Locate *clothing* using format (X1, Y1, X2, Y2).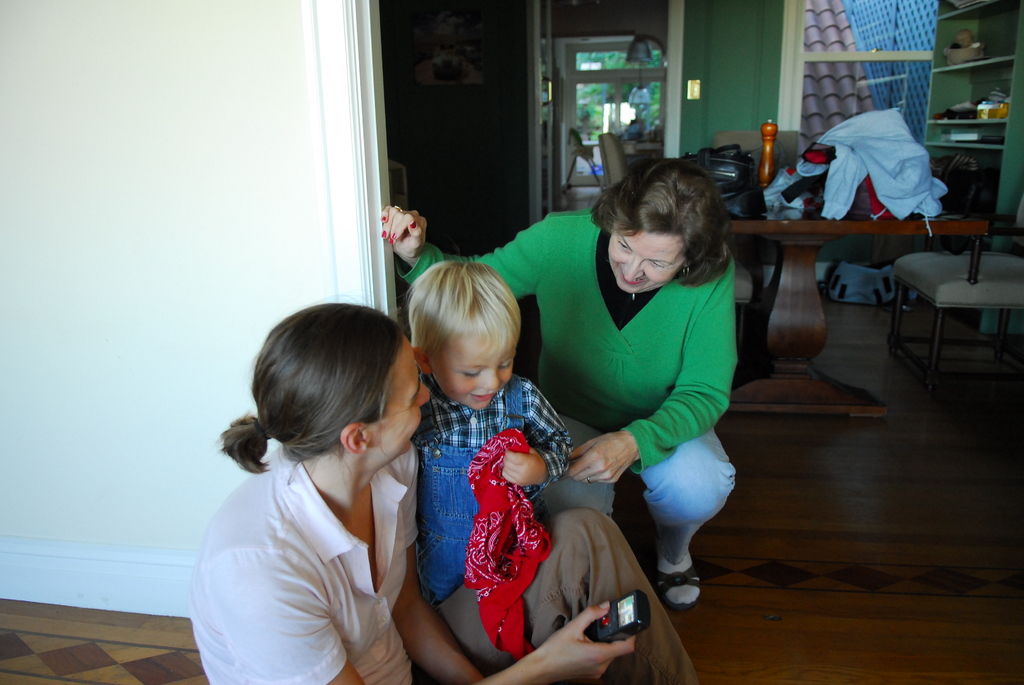
(407, 369, 568, 597).
